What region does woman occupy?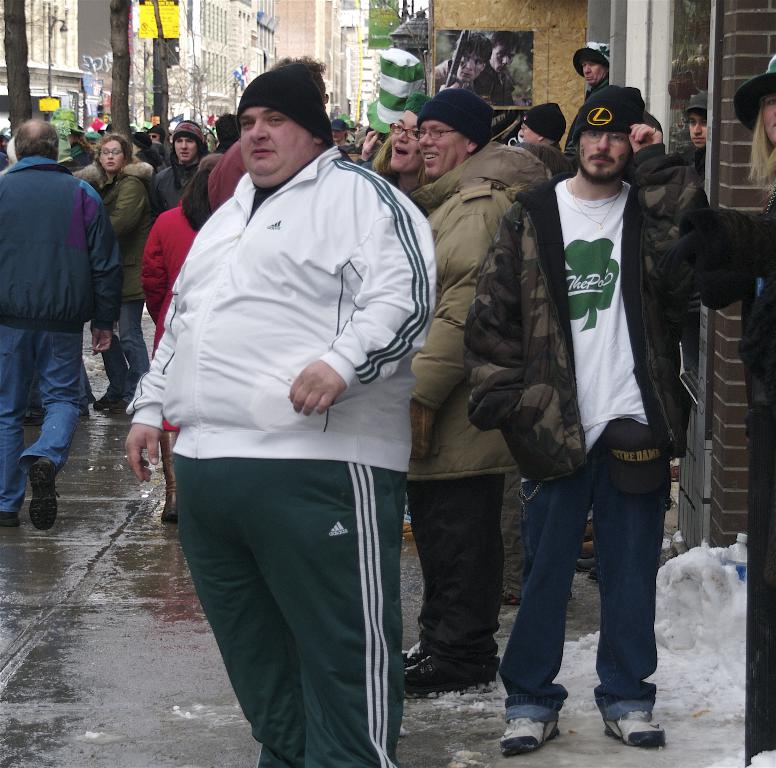
<bbox>371, 91, 436, 196</bbox>.
